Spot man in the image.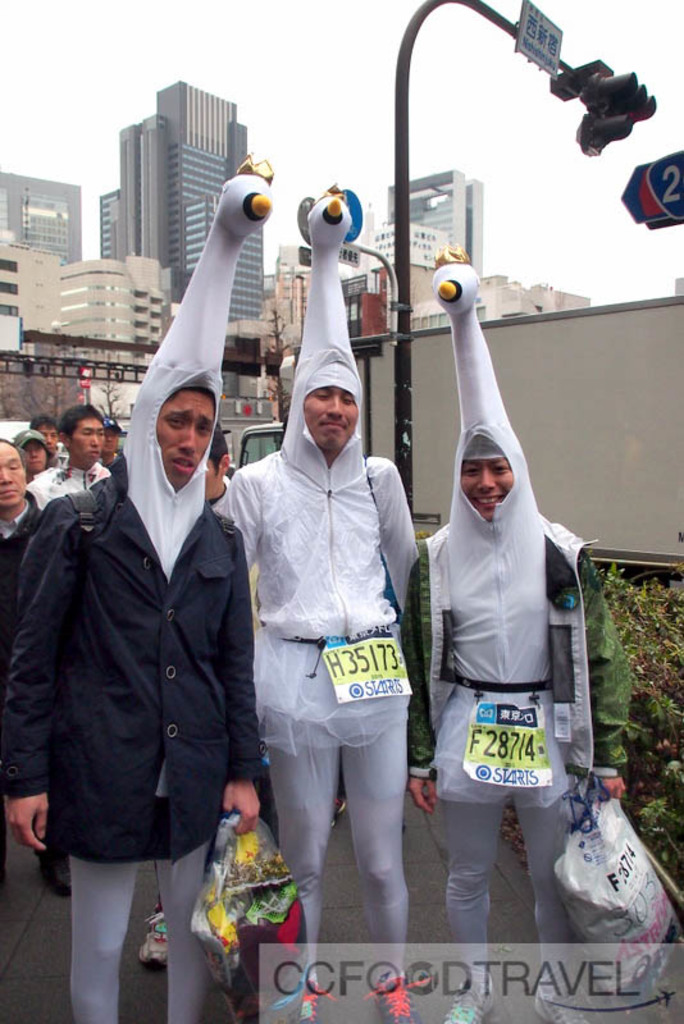
man found at x1=0 y1=435 x2=41 y2=804.
